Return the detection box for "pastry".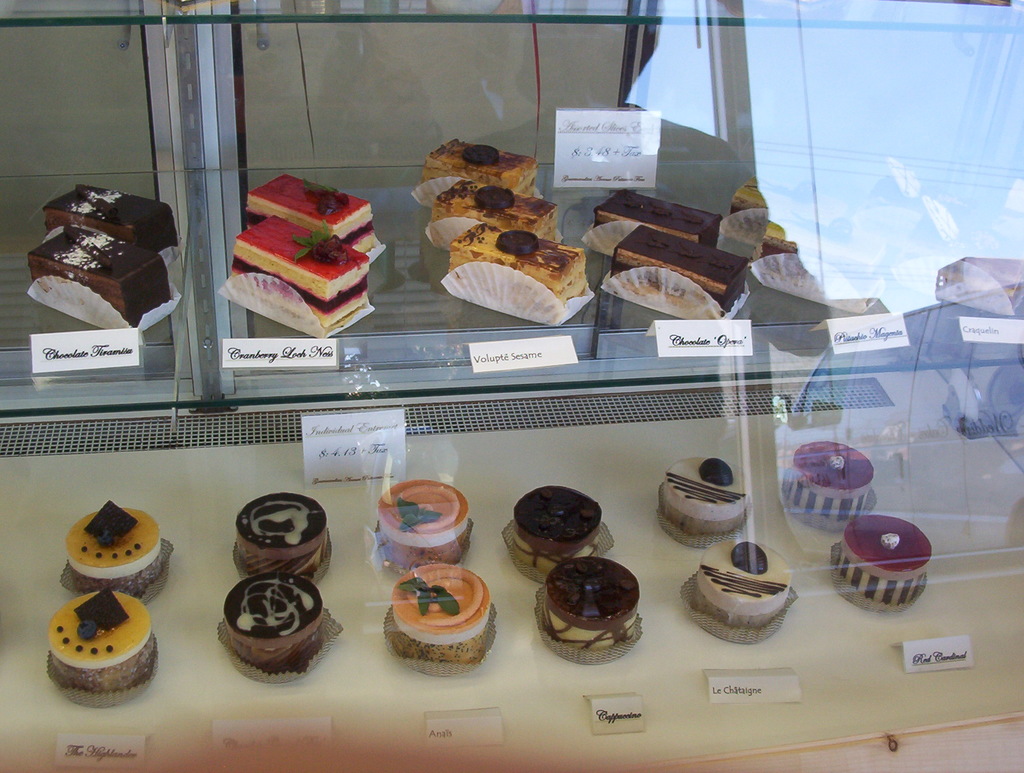
x1=429 y1=179 x2=568 y2=244.
